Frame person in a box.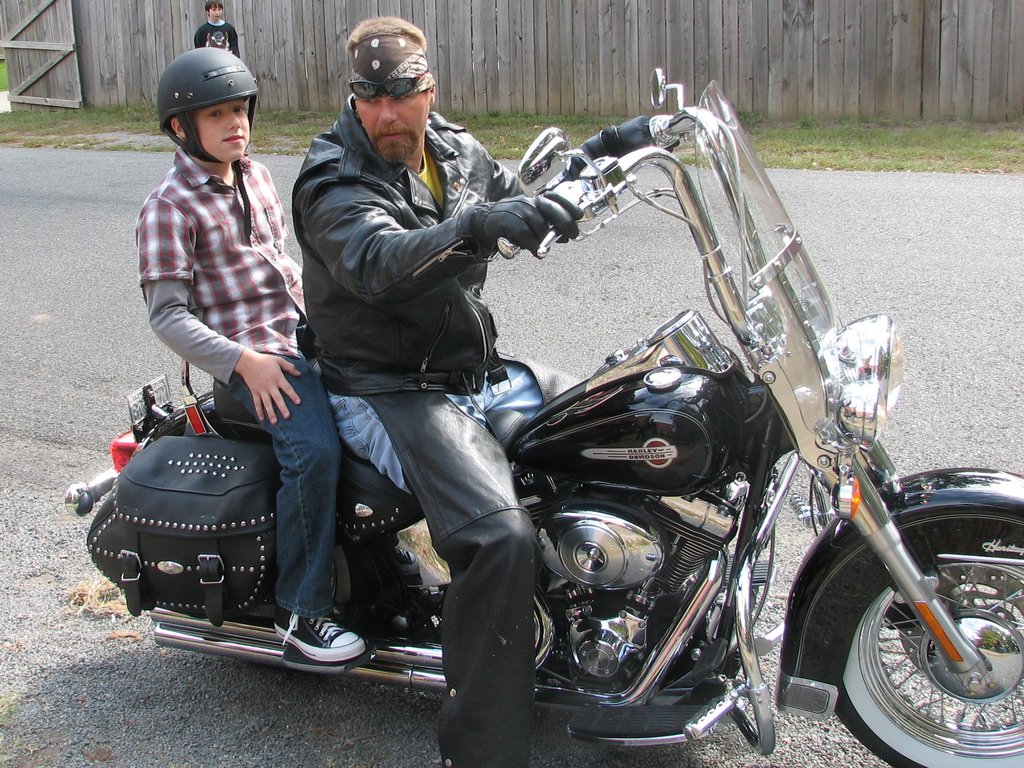
<region>292, 6, 694, 767</region>.
